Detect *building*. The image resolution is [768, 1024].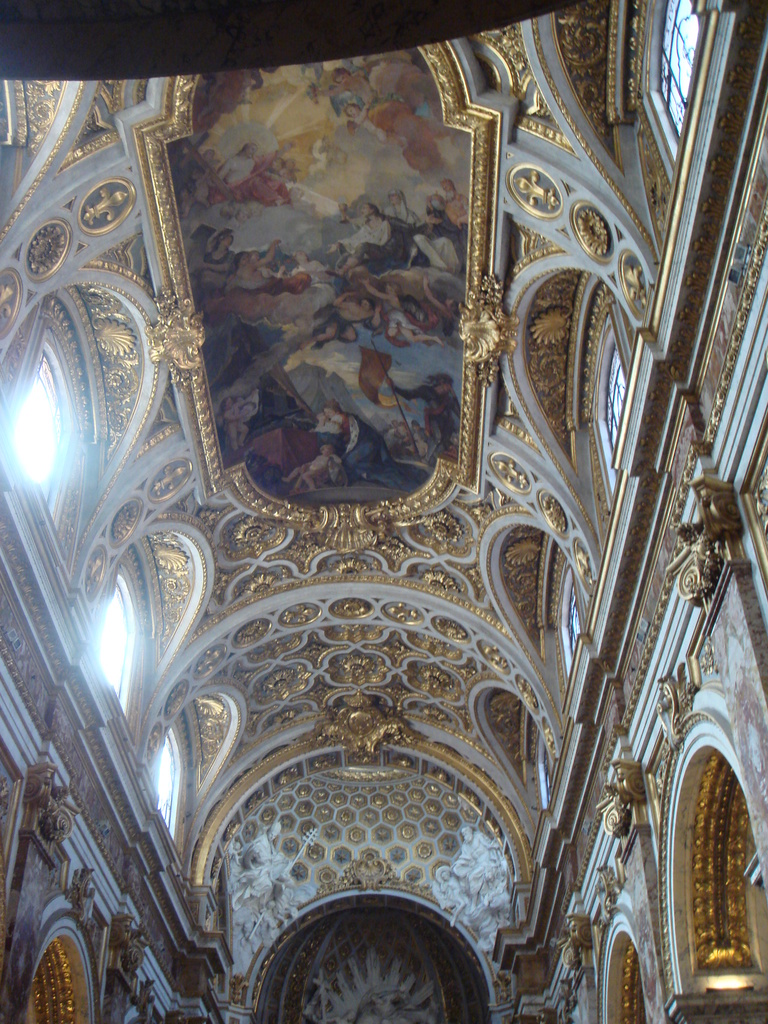
<bbox>0, 0, 767, 1023</bbox>.
